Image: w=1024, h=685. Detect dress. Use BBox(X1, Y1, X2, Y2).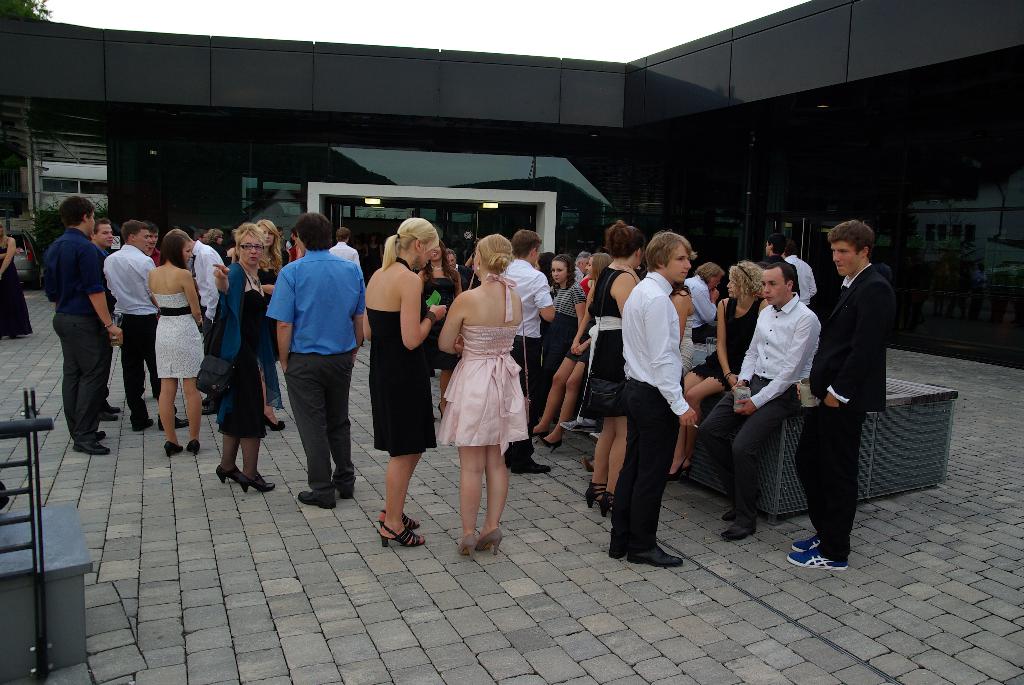
BBox(580, 268, 639, 424).
